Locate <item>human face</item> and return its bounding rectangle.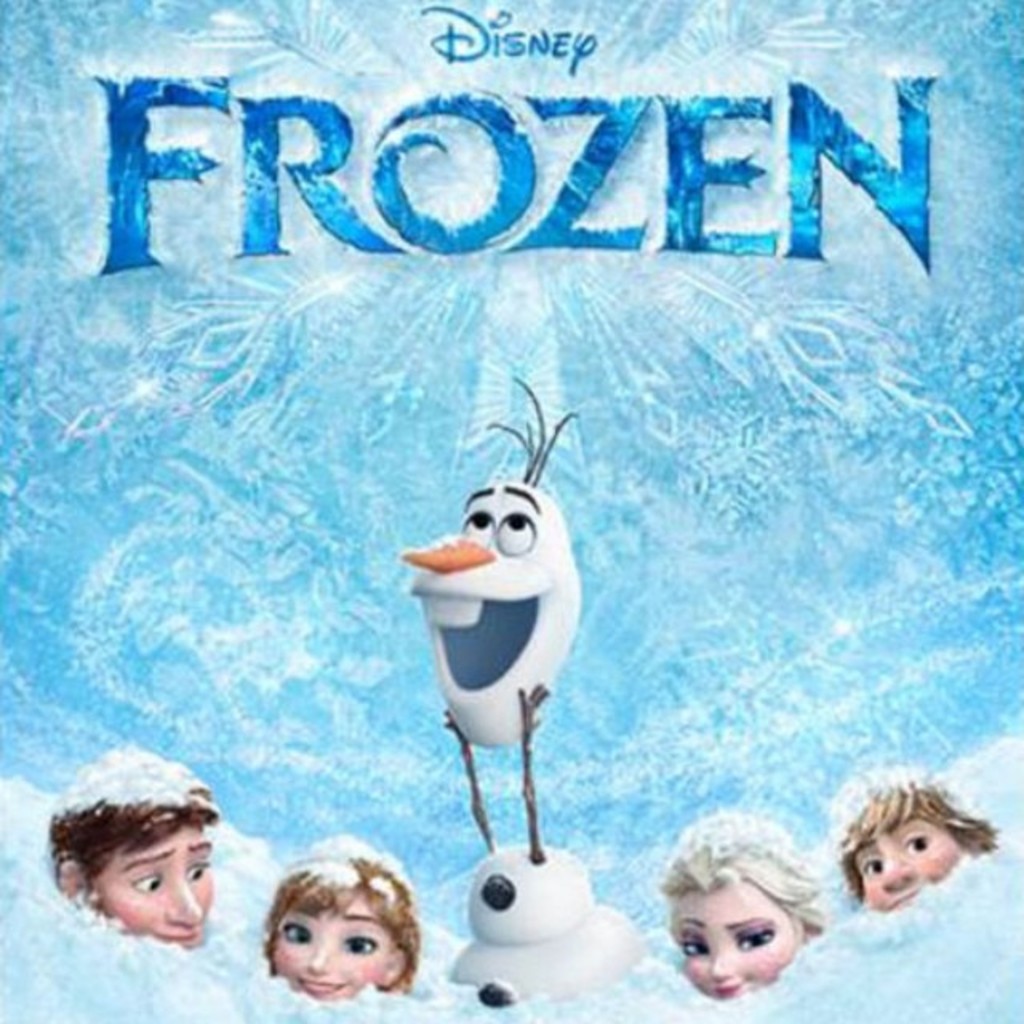
bbox=(854, 821, 962, 914).
